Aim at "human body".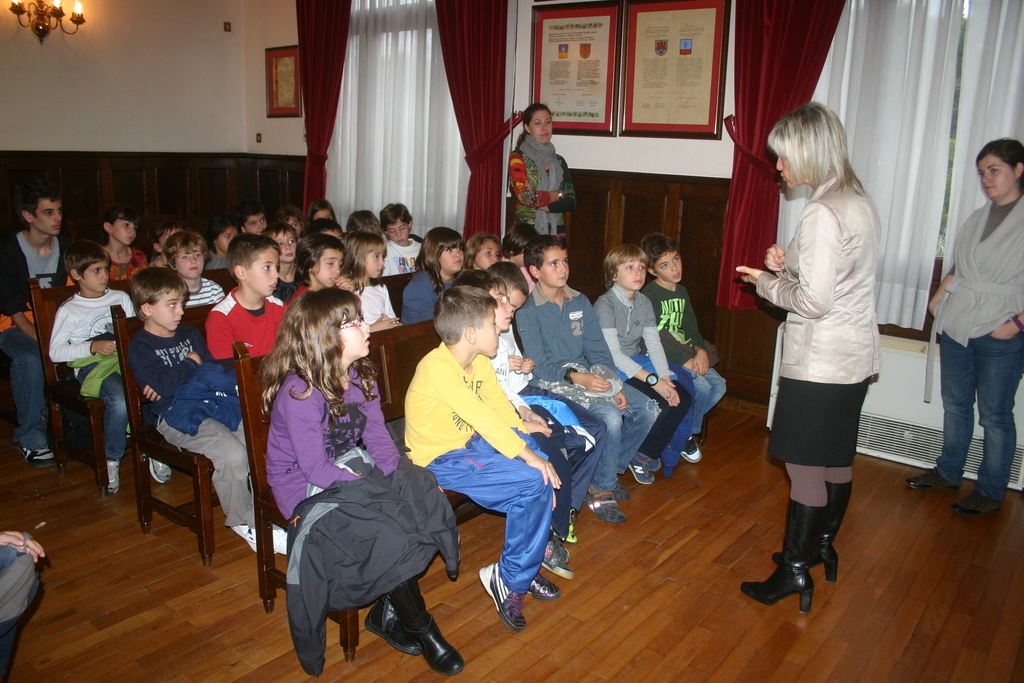
Aimed at bbox=[137, 331, 298, 561].
